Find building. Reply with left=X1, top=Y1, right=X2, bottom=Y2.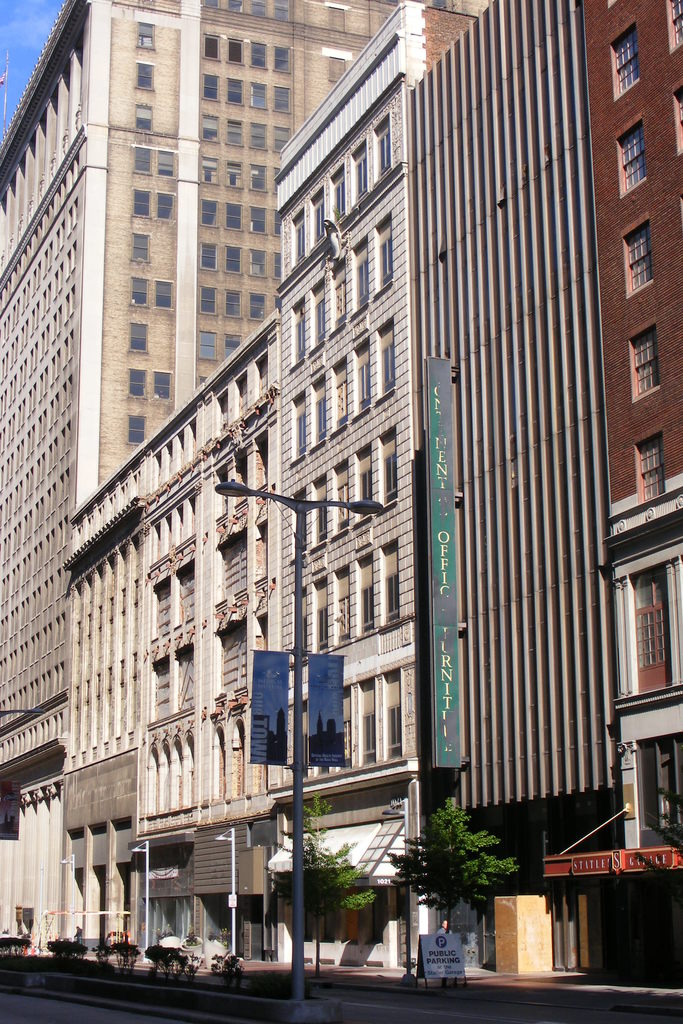
left=273, top=0, right=475, bottom=973.
